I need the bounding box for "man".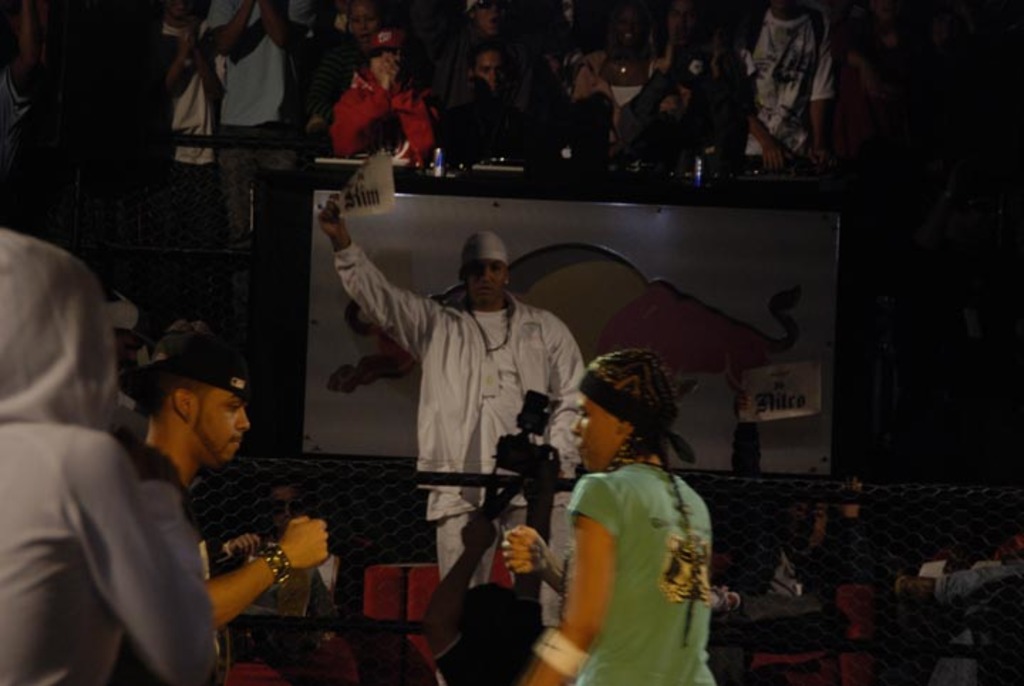
Here it is: left=299, top=192, right=592, bottom=613.
